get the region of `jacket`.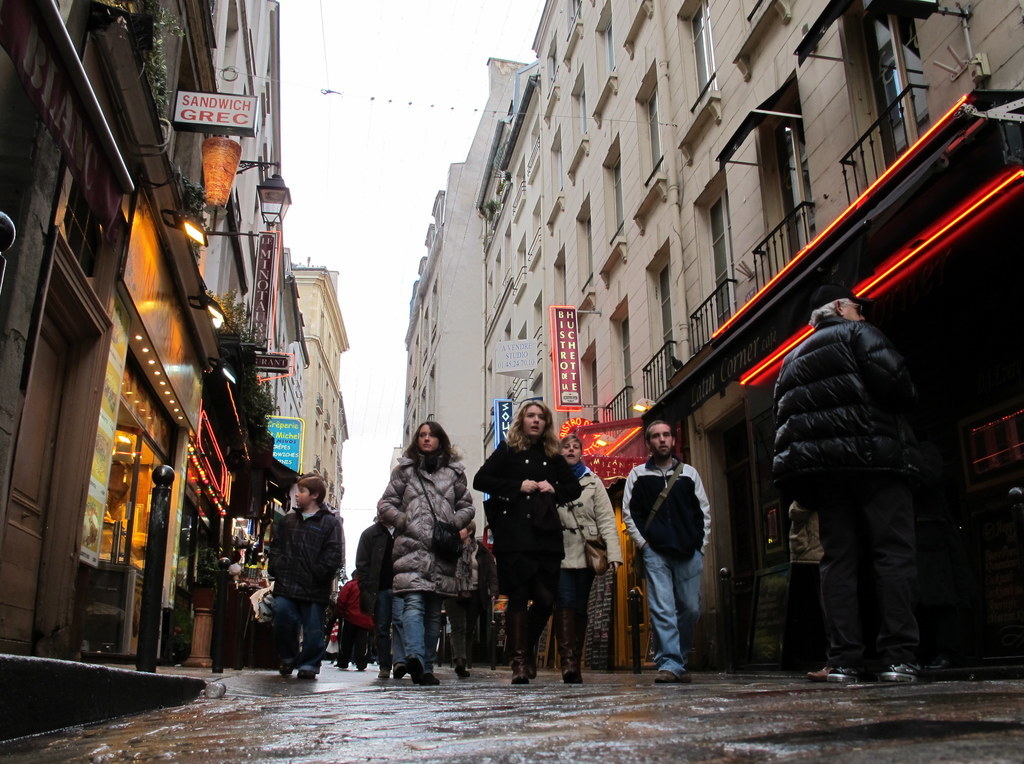
<box>472,436,581,599</box>.
